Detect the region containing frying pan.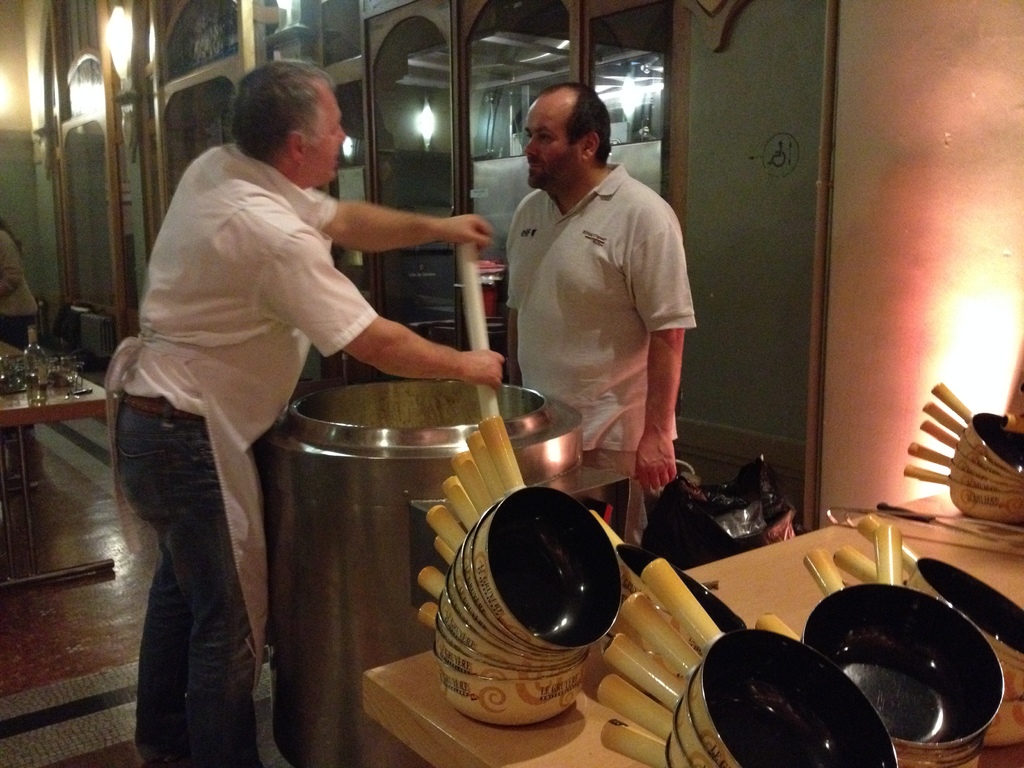
BBox(799, 554, 1008, 749).
